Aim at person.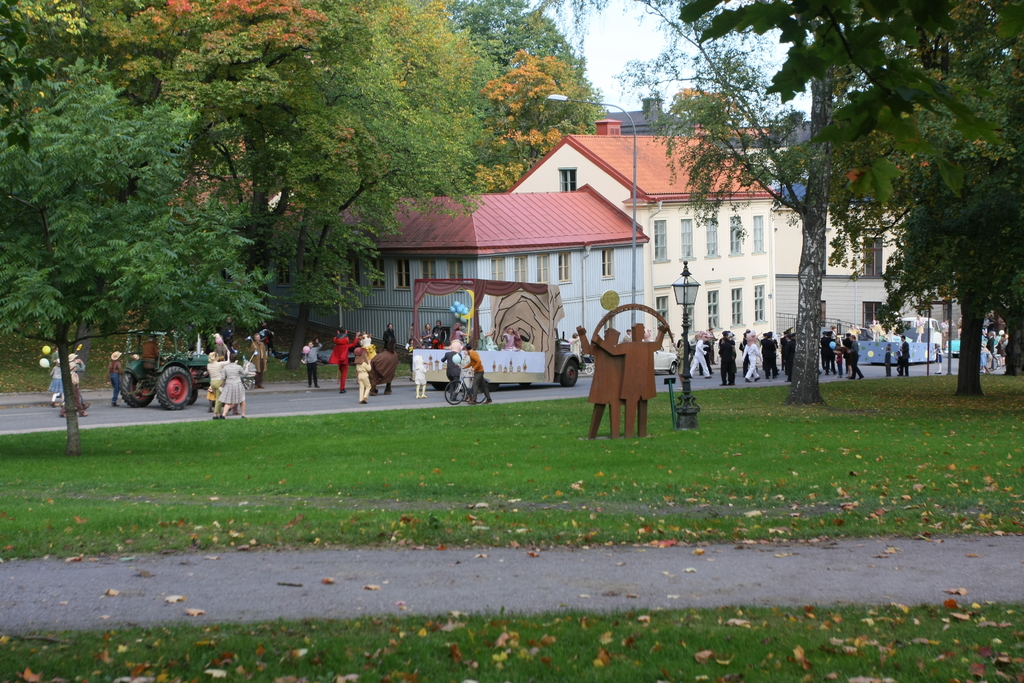
Aimed at bbox=[301, 336, 324, 389].
